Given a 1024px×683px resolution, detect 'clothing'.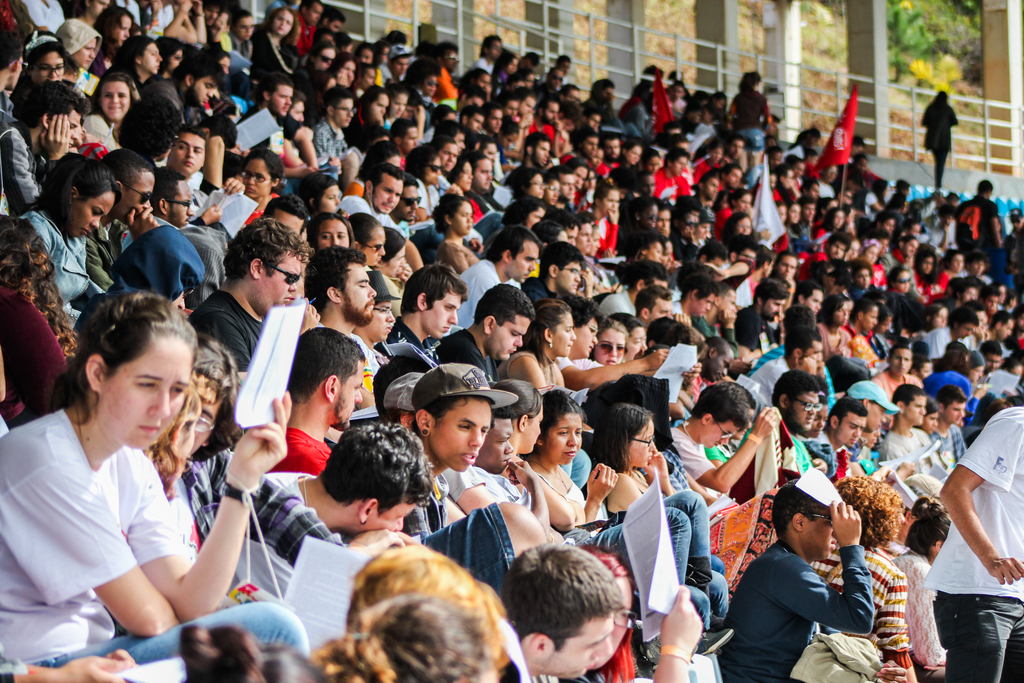
[x1=852, y1=329, x2=877, y2=352].
